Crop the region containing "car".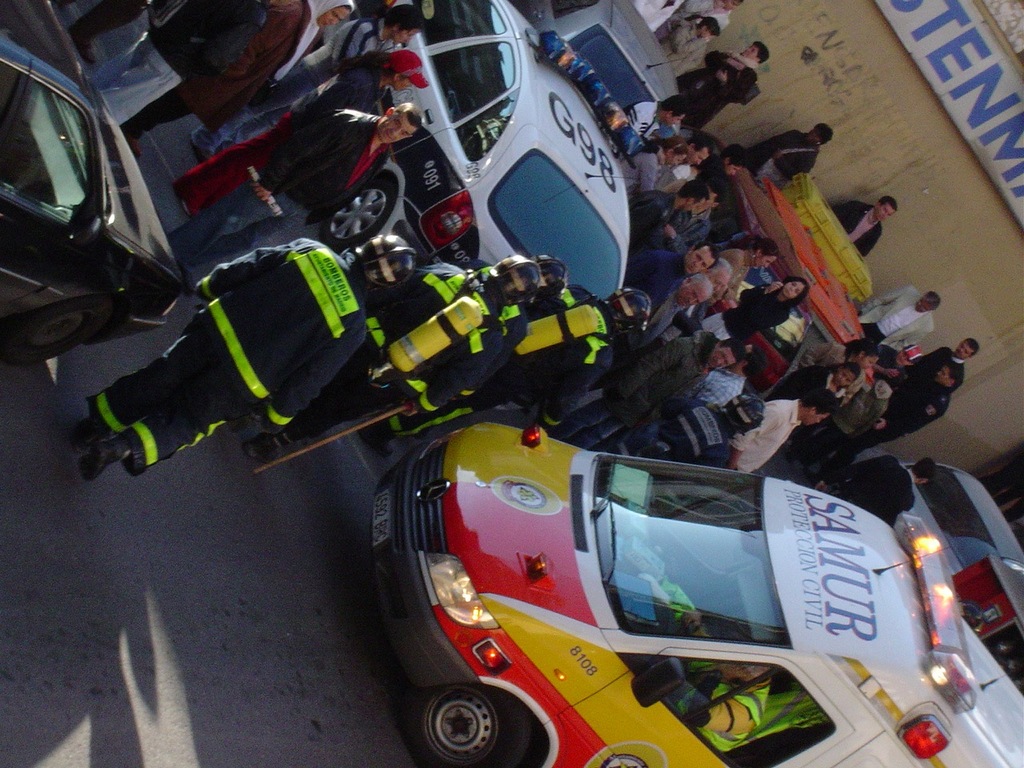
Crop region: 316, 0, 628, 262.
